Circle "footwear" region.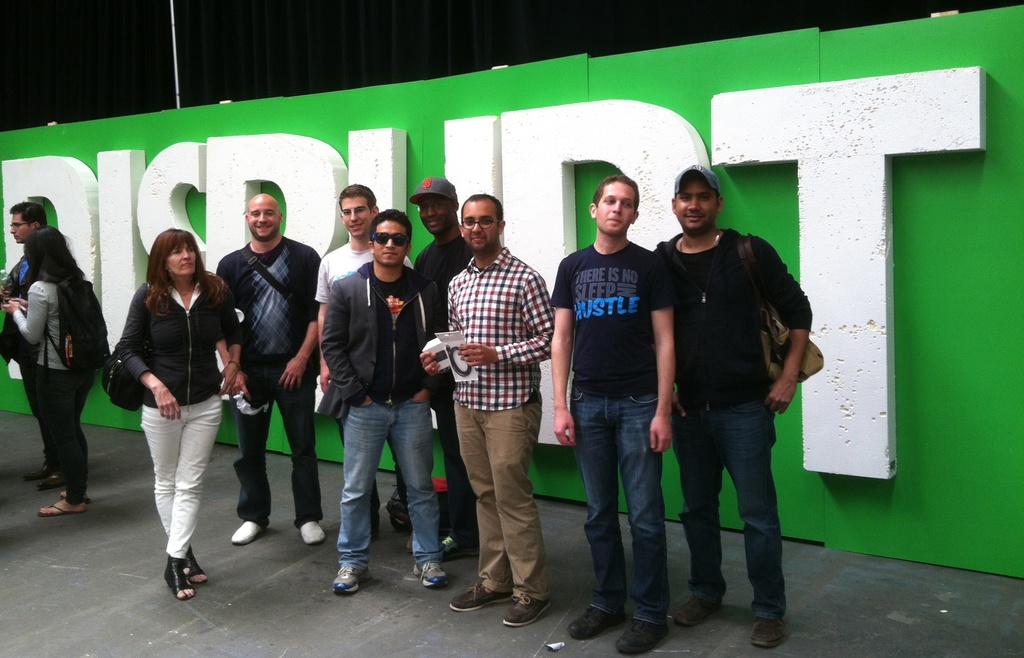
Region: bbox=(149, 552, 205, 616).
